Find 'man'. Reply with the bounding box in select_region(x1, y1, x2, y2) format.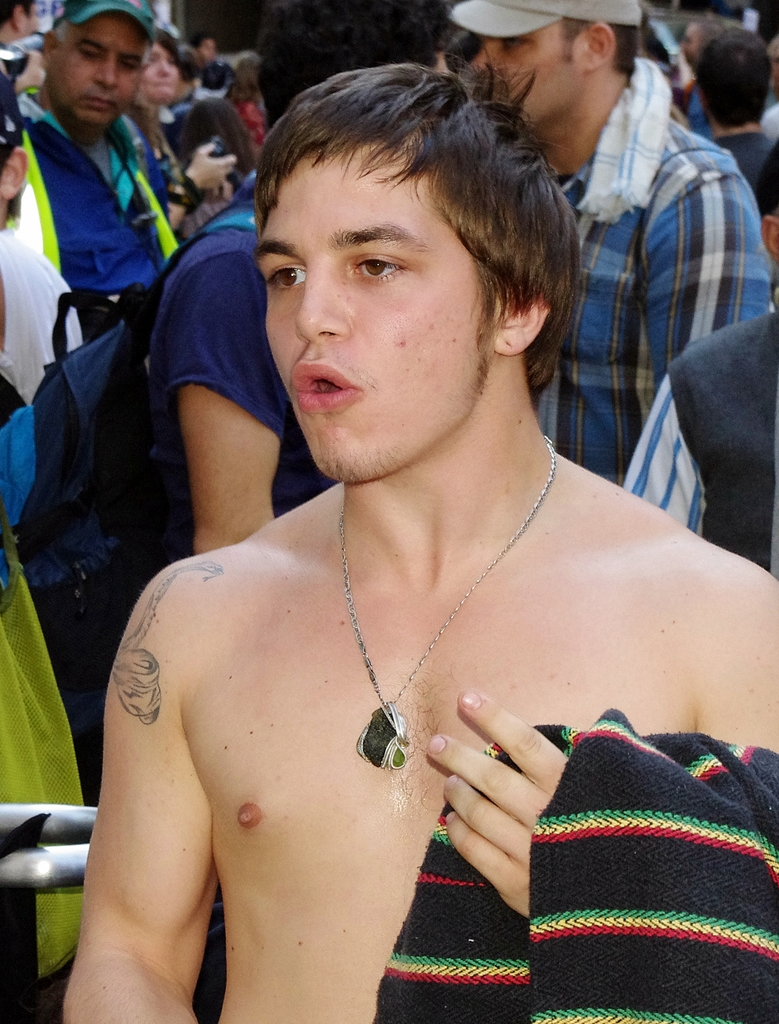
select_region(694, 24, 778, 183).
